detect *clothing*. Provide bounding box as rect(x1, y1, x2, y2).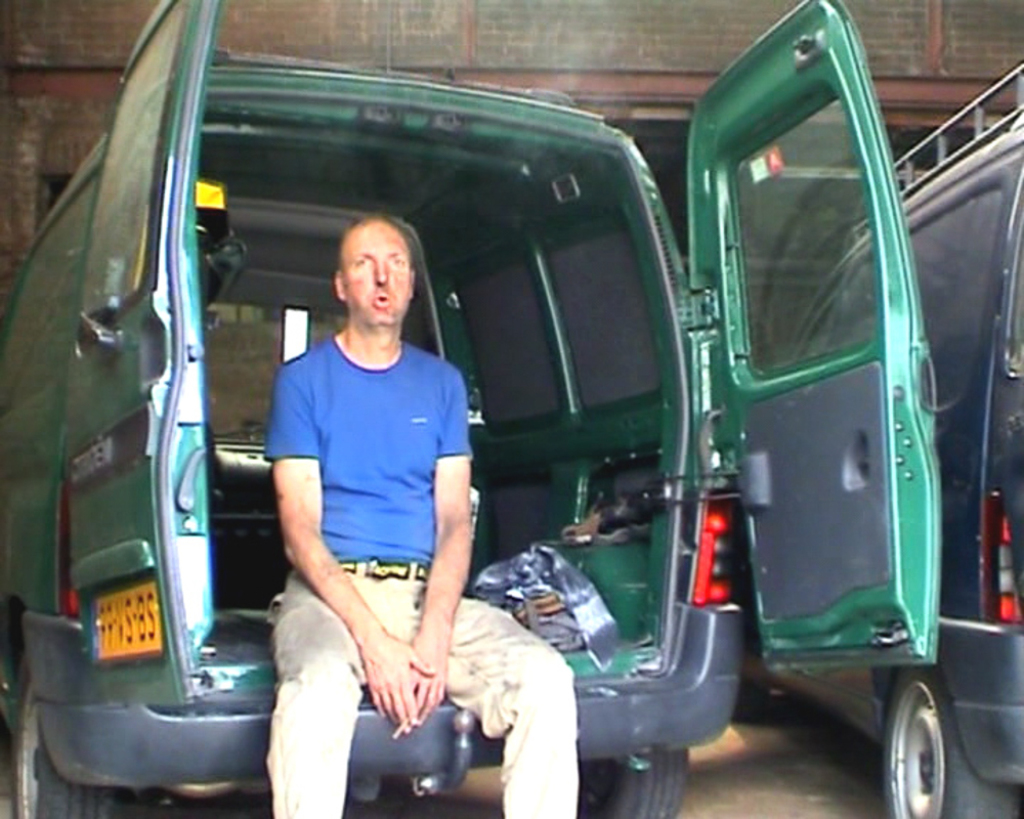
rect(267, 334, 580, 818).
